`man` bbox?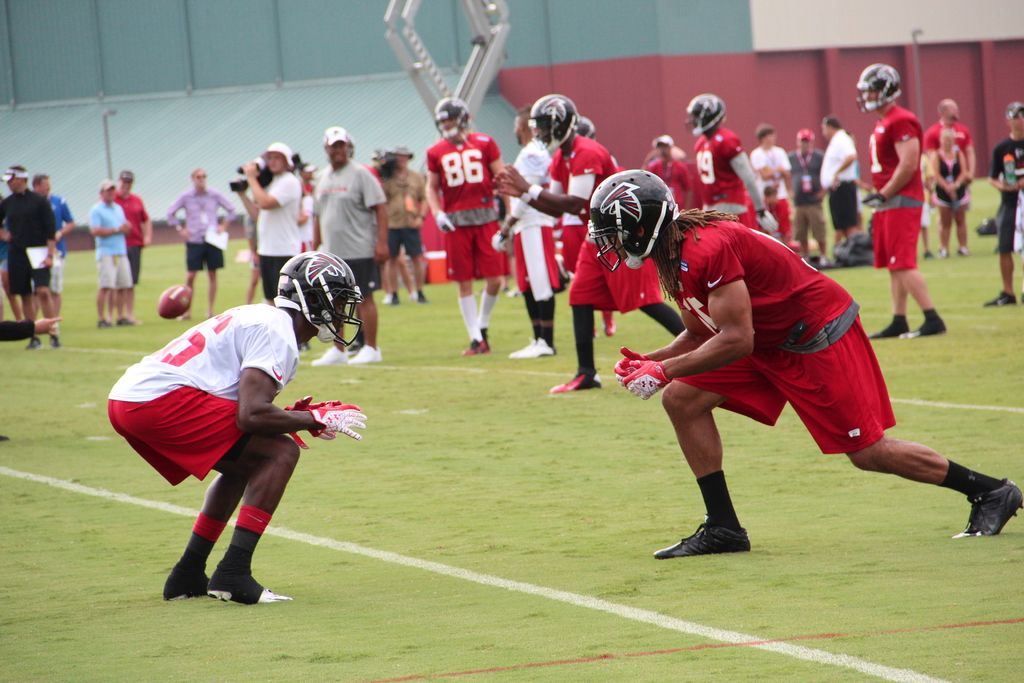
detection(0, 184, 22, 325)
